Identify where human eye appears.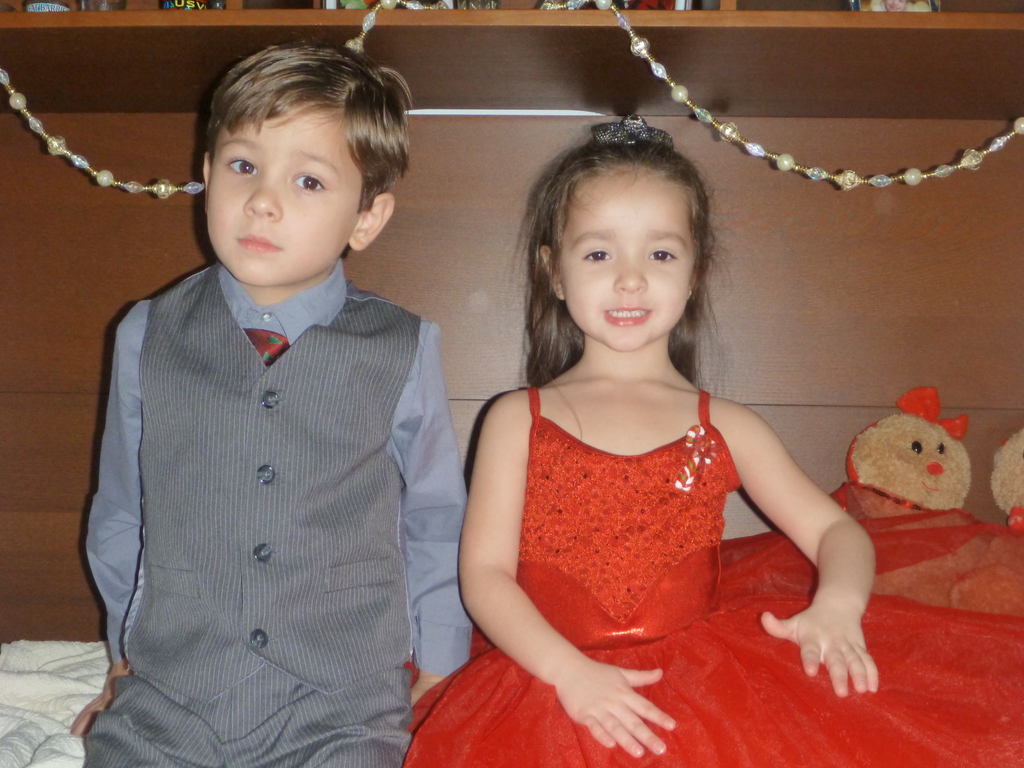
Appears at bbox=(578, 243, 614, 264).
